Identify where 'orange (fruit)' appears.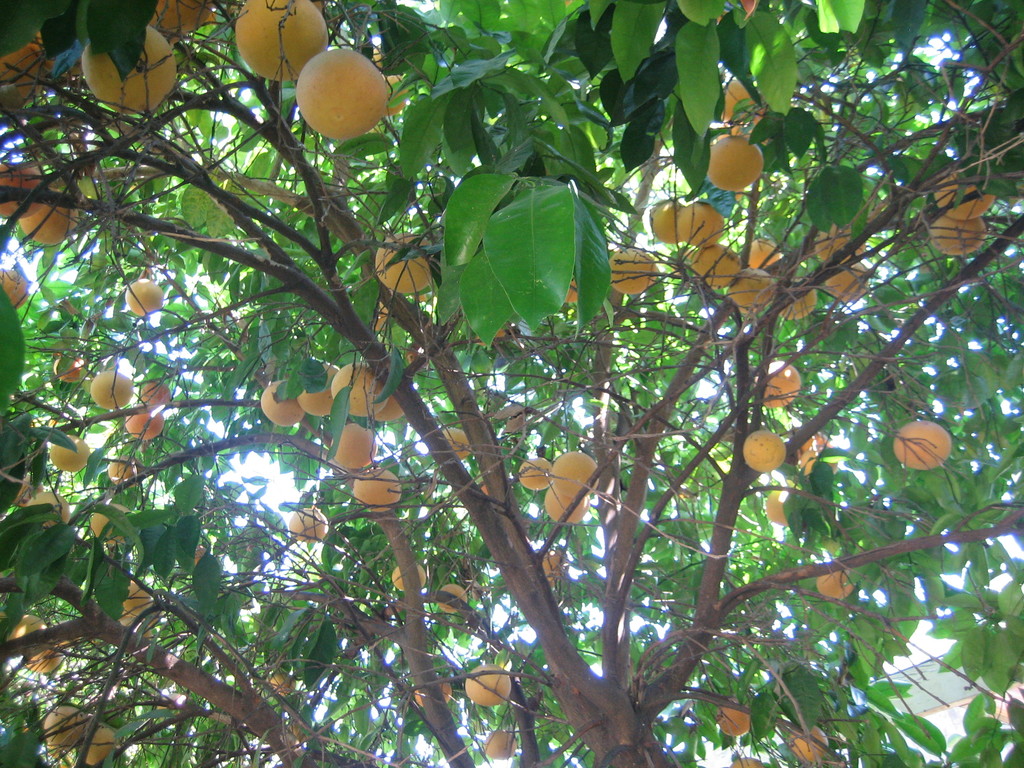
Appears at [x1=136, y1=369, x2=172, y2=410].
